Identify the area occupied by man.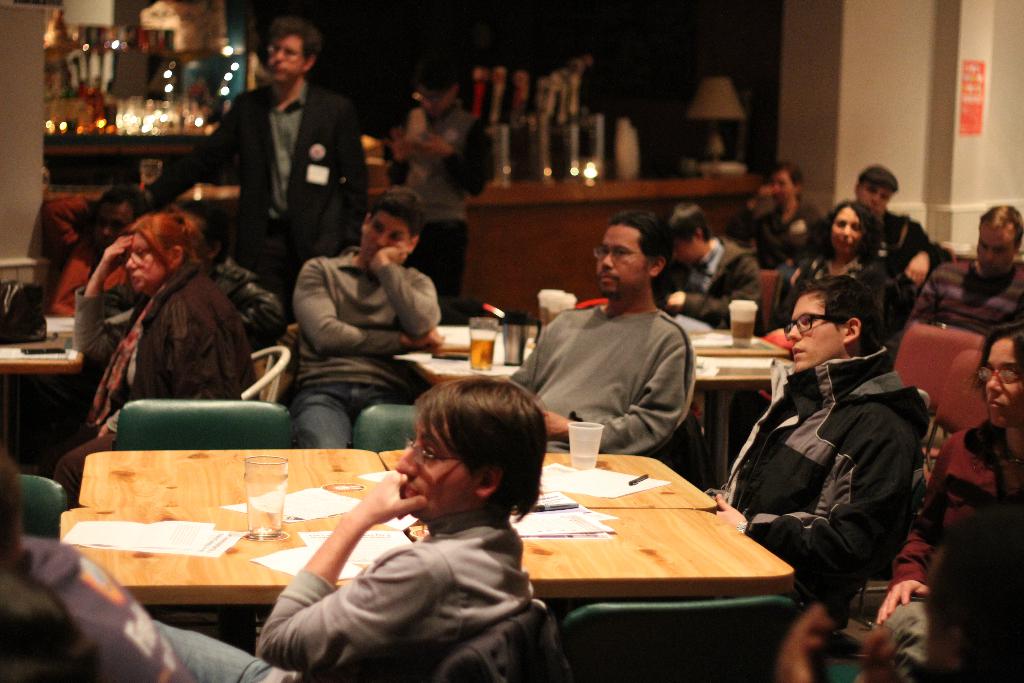
Area: pyautogui.locateOnScreen(655, 201, 762, 322).
